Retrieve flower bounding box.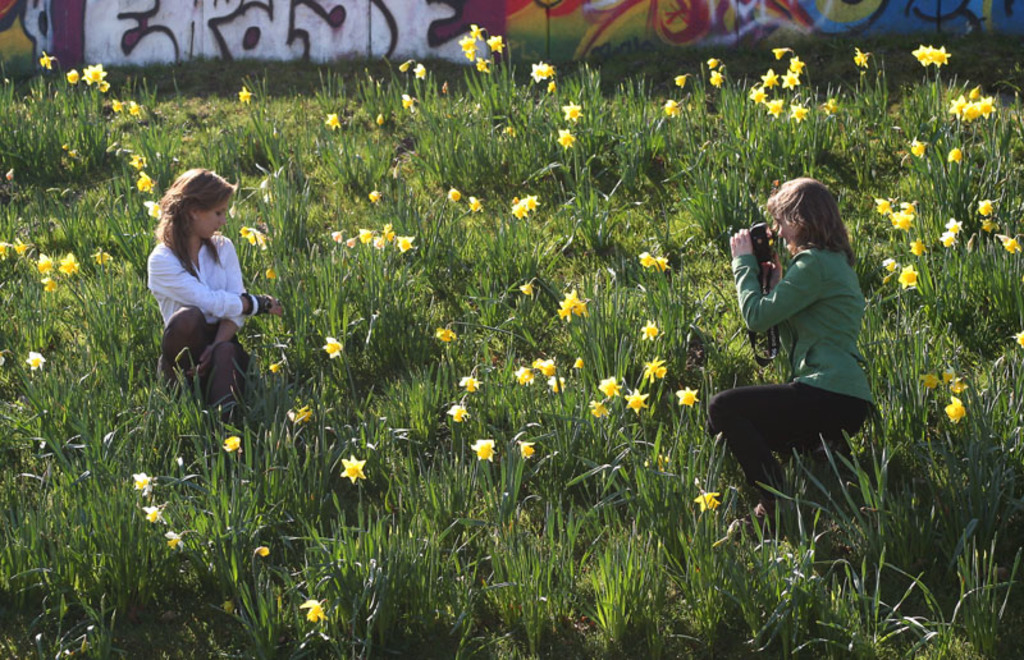
Bounding box: select_region(27, 347, 50, 373).
